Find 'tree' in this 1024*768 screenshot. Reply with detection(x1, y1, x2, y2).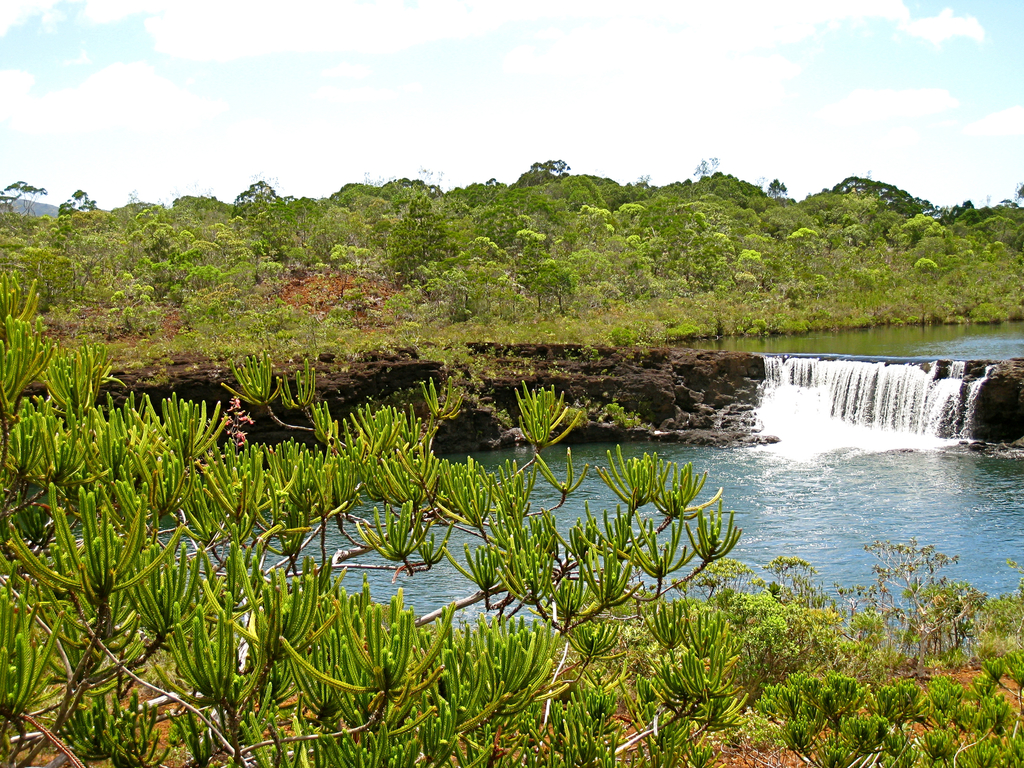
detection(0, 178, 47, 223).
